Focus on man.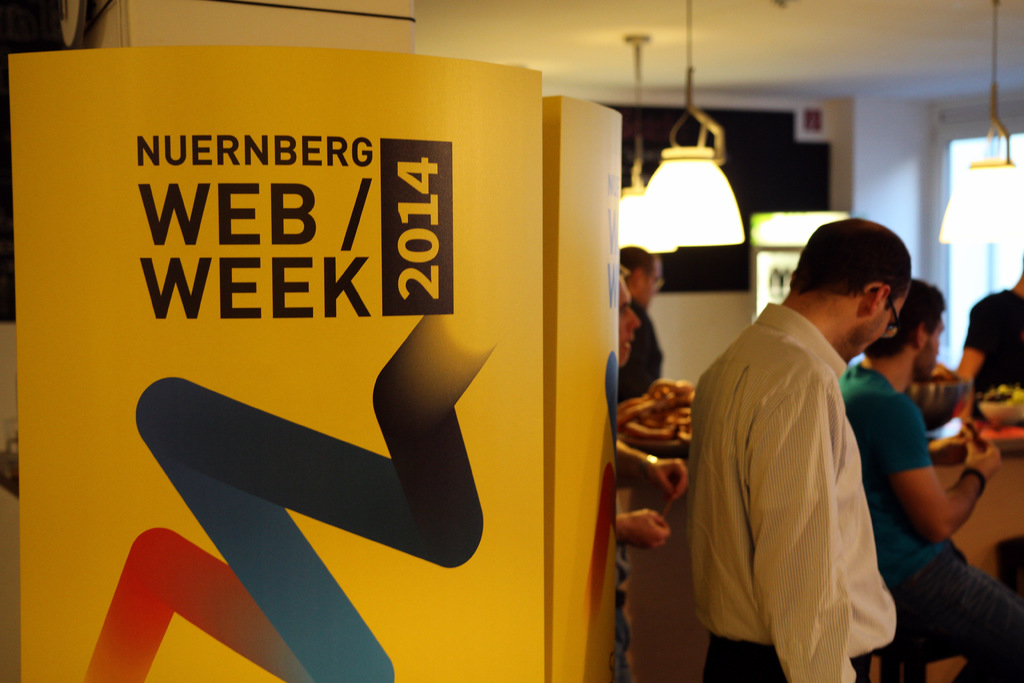
Focused at Rect(687, 201, 933, 674).
